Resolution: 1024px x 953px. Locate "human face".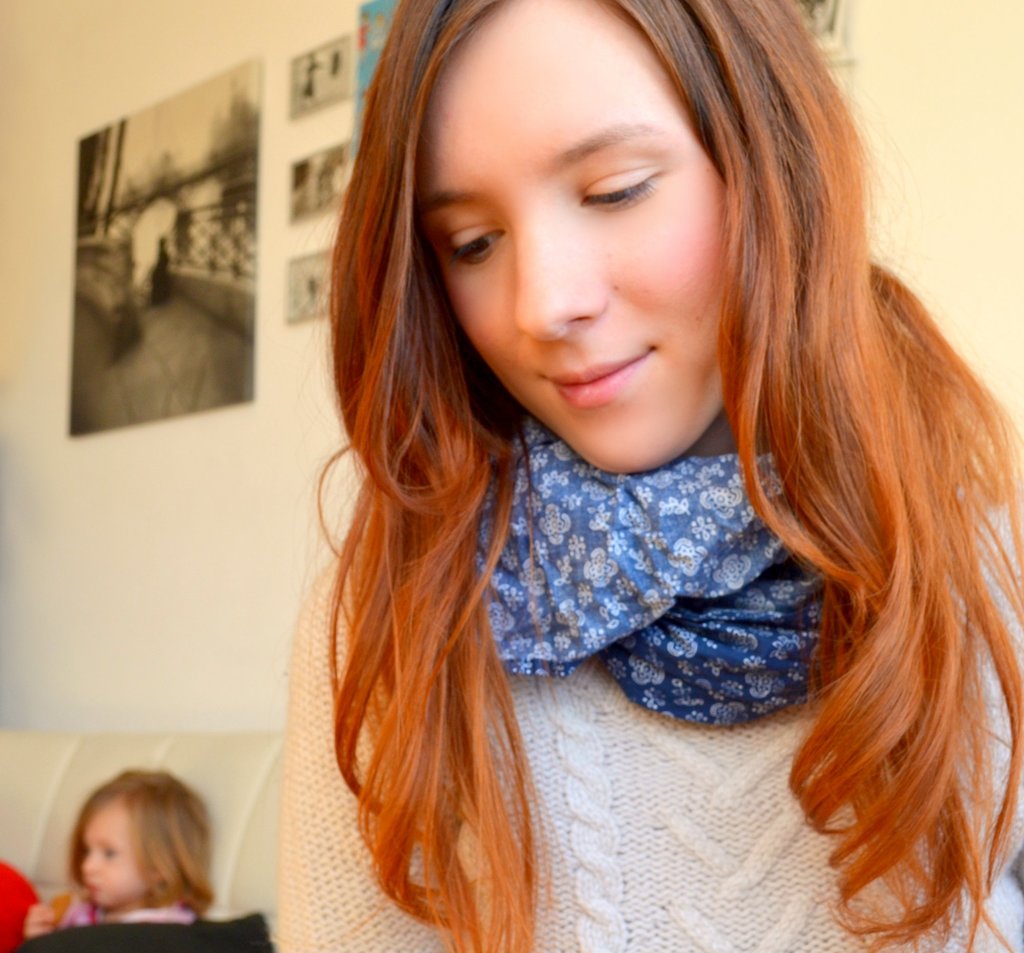
bbox=[74, 802, 156, 909].
